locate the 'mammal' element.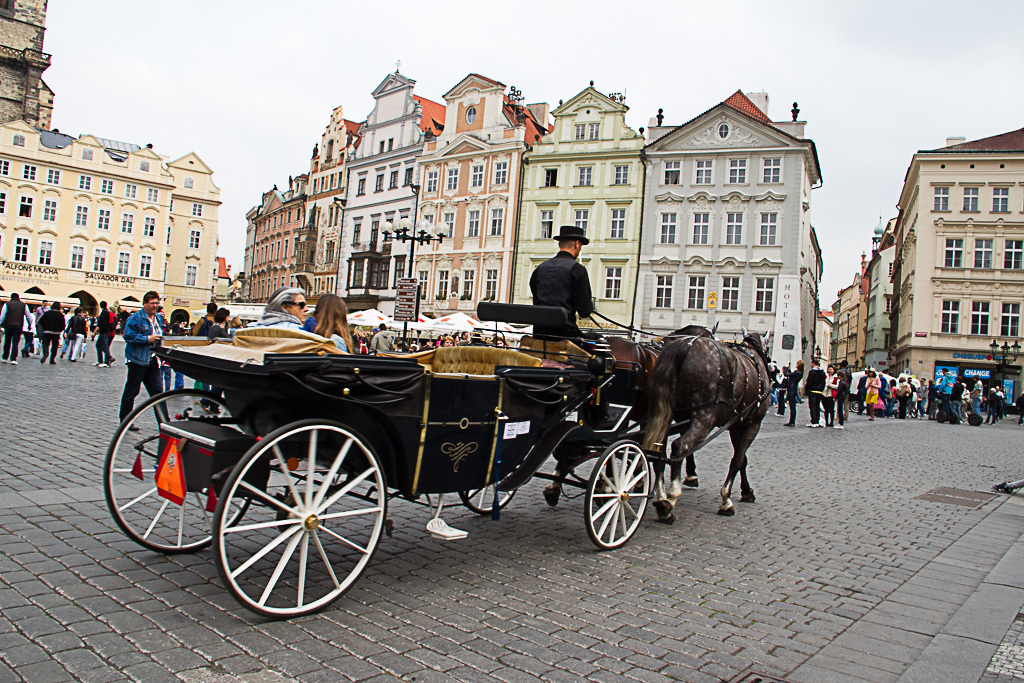
Element bbox: 637,329,779,530.
